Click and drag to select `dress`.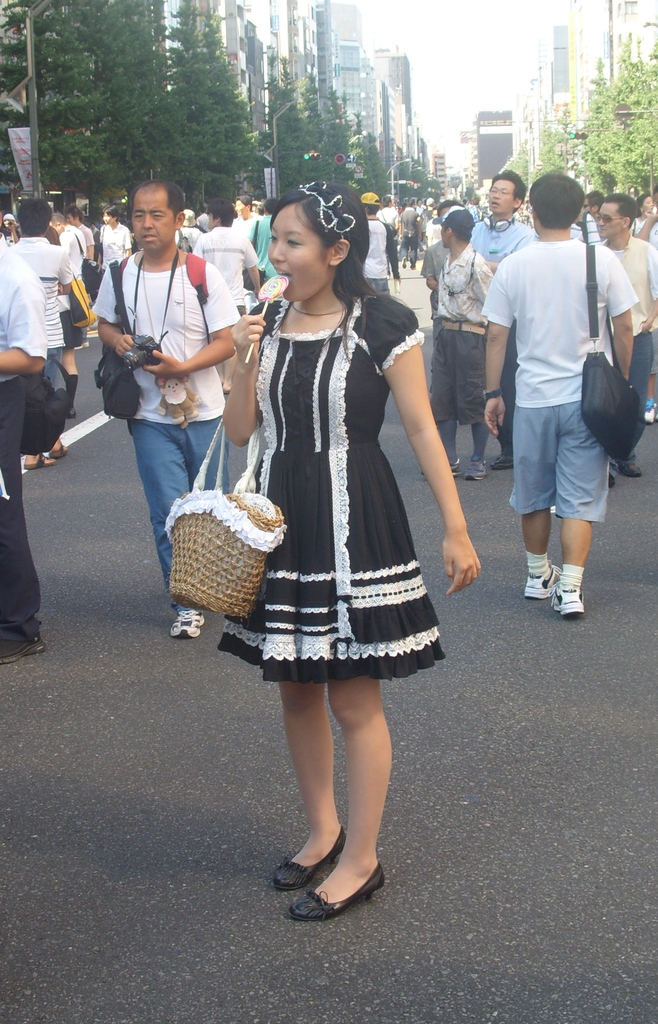
Selection: bbox=[214, 285, 456, 678].
